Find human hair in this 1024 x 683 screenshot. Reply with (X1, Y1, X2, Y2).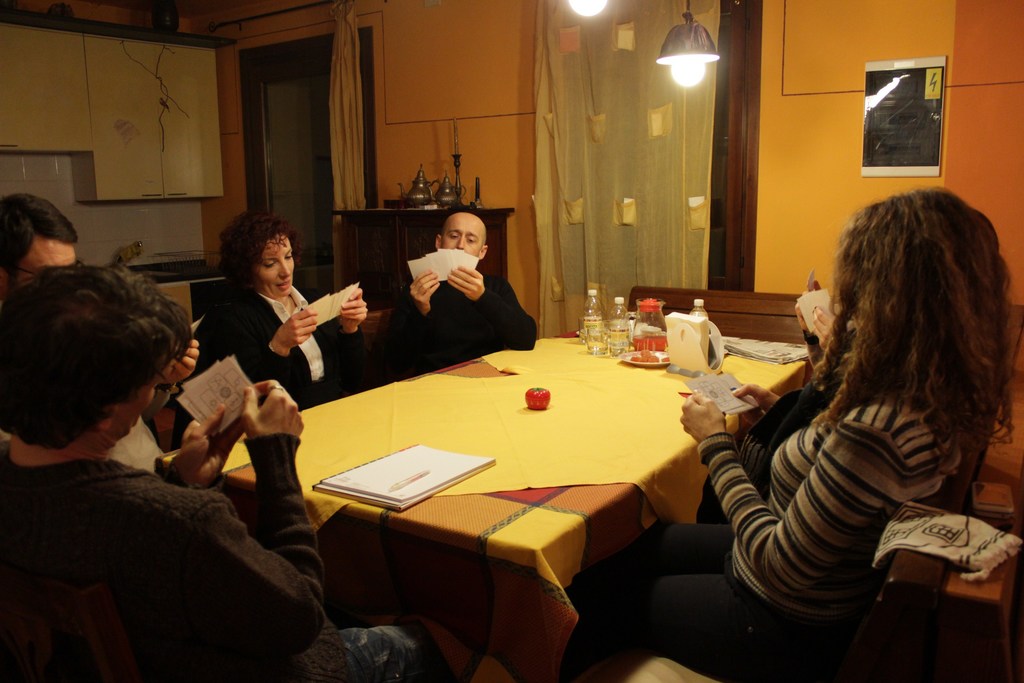
(0, 192, 79, 294).
